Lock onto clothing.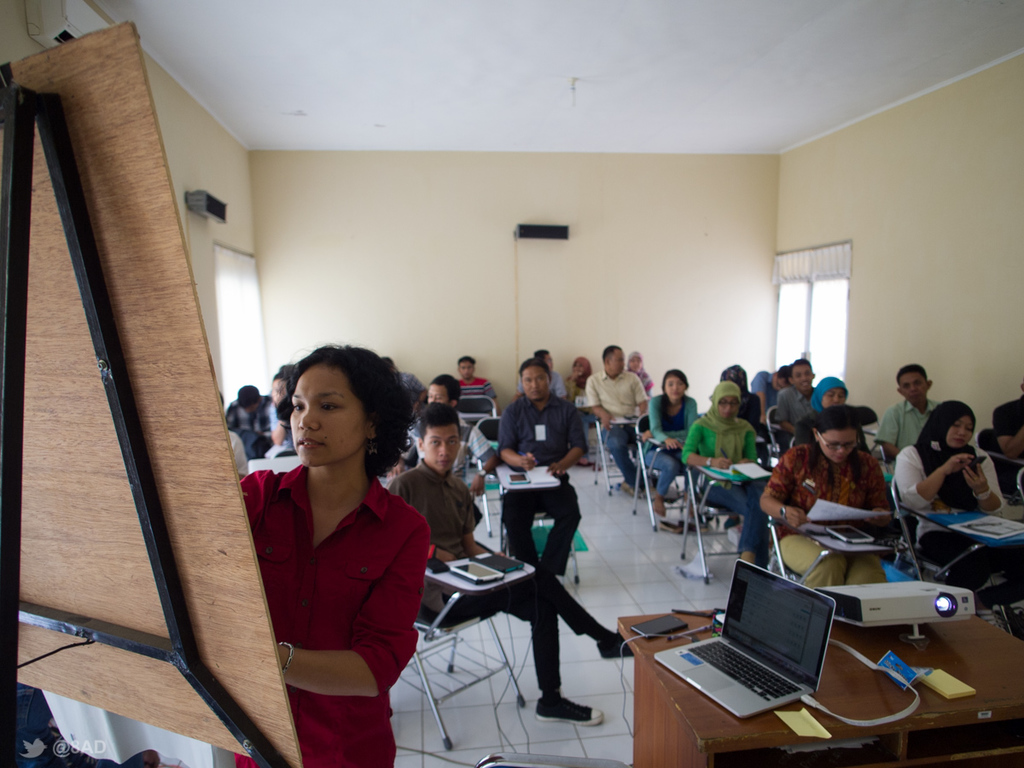
Locked: (894,400,1003,608).
